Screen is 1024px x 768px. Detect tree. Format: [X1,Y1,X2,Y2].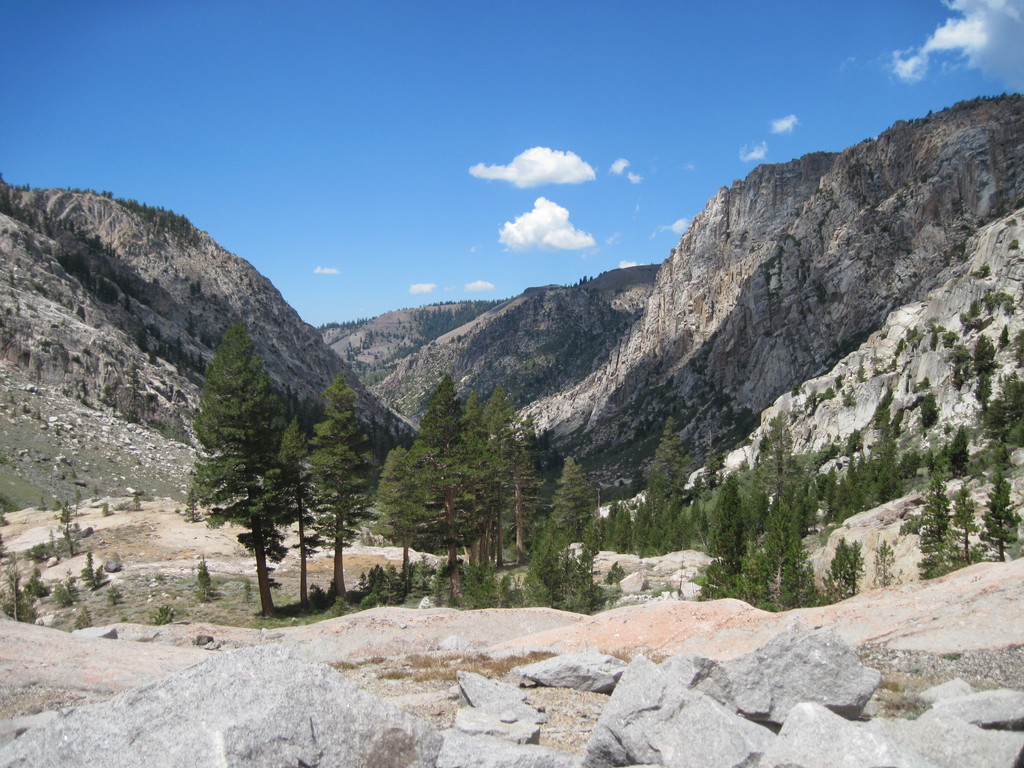
[2,568,29,626].
